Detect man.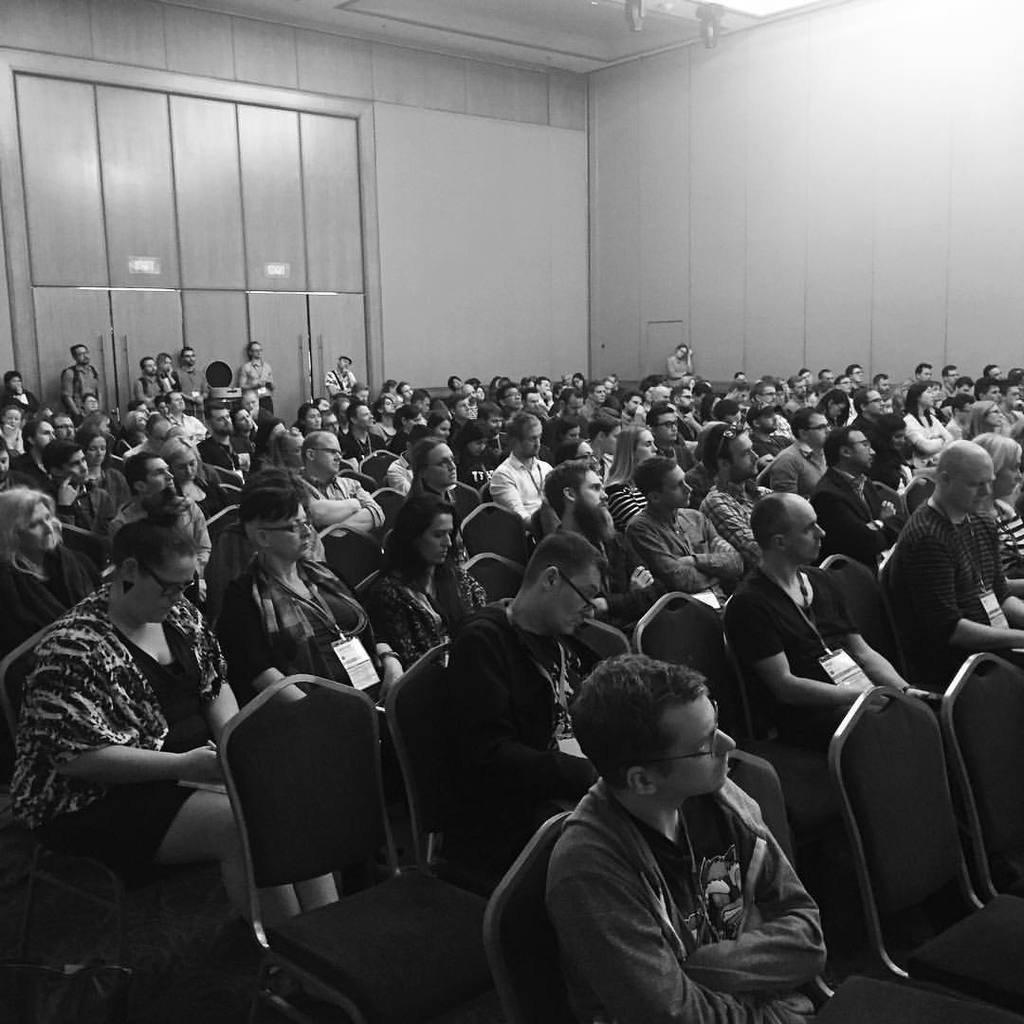
Detected at <bbox>444, 396, 478, 444</bbox>.
